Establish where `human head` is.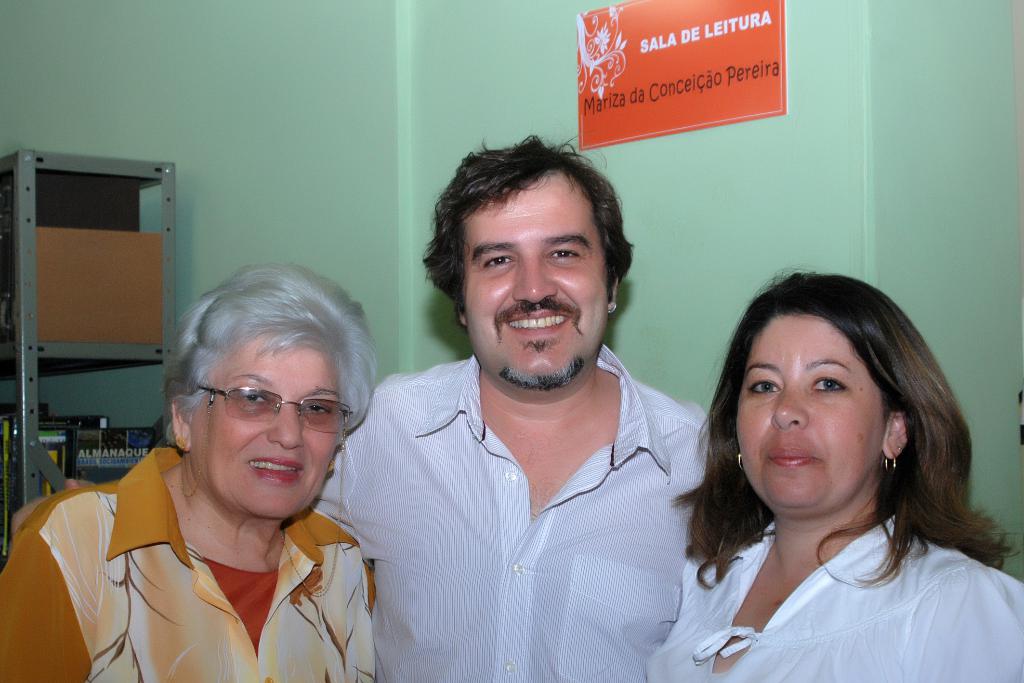
Established at left=424, top=131, right=640, bottom=386.
